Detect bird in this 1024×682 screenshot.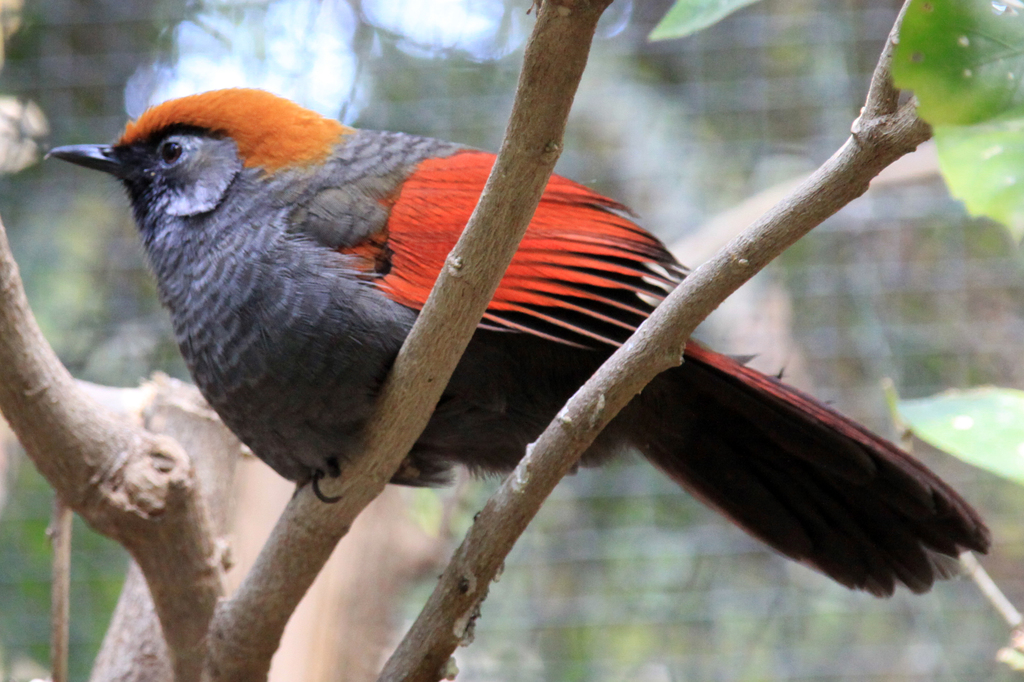
Detection: (left=36, top=84, right=998, bottom=601).
